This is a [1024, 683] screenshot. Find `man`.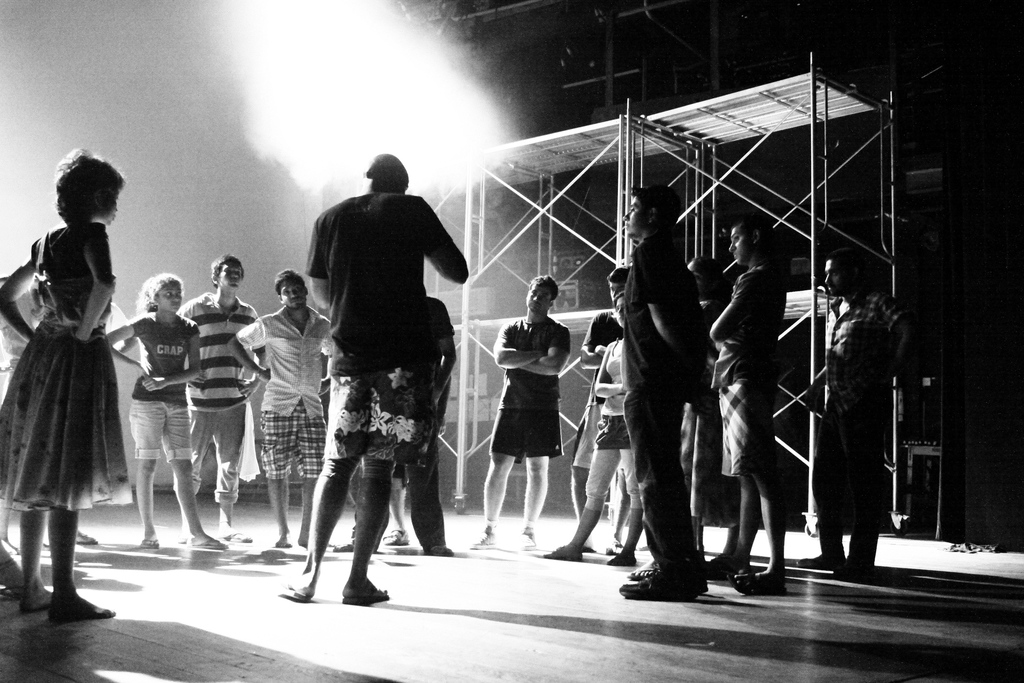
Bounding box: 275:145:485:605.
